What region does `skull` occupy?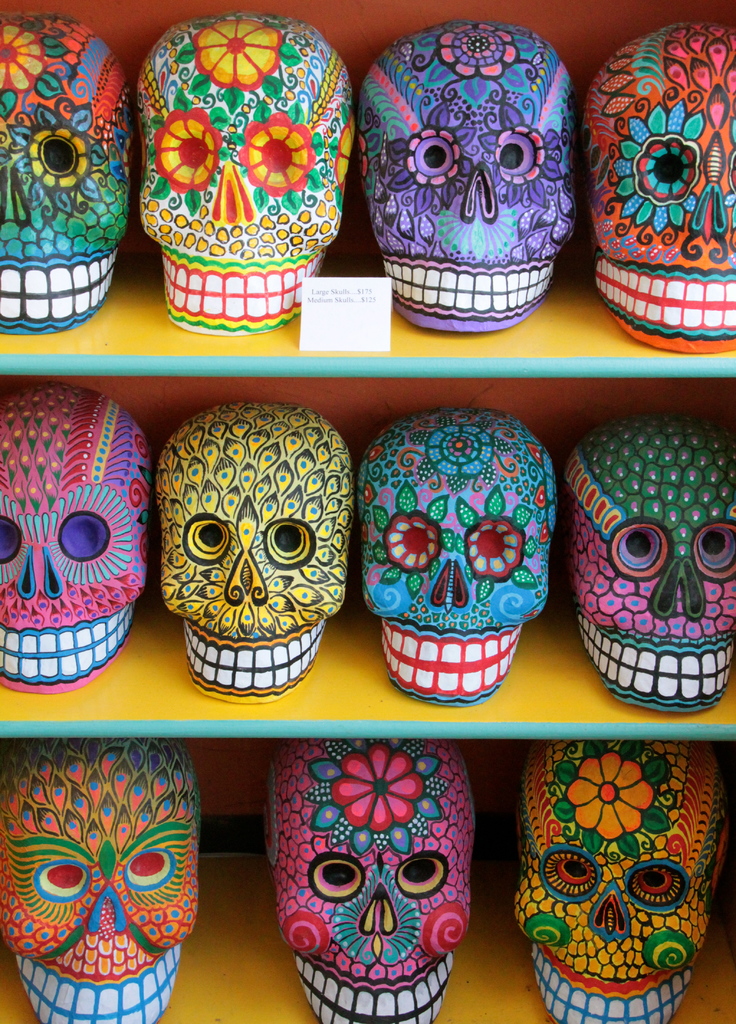
[0,17,136,333].
